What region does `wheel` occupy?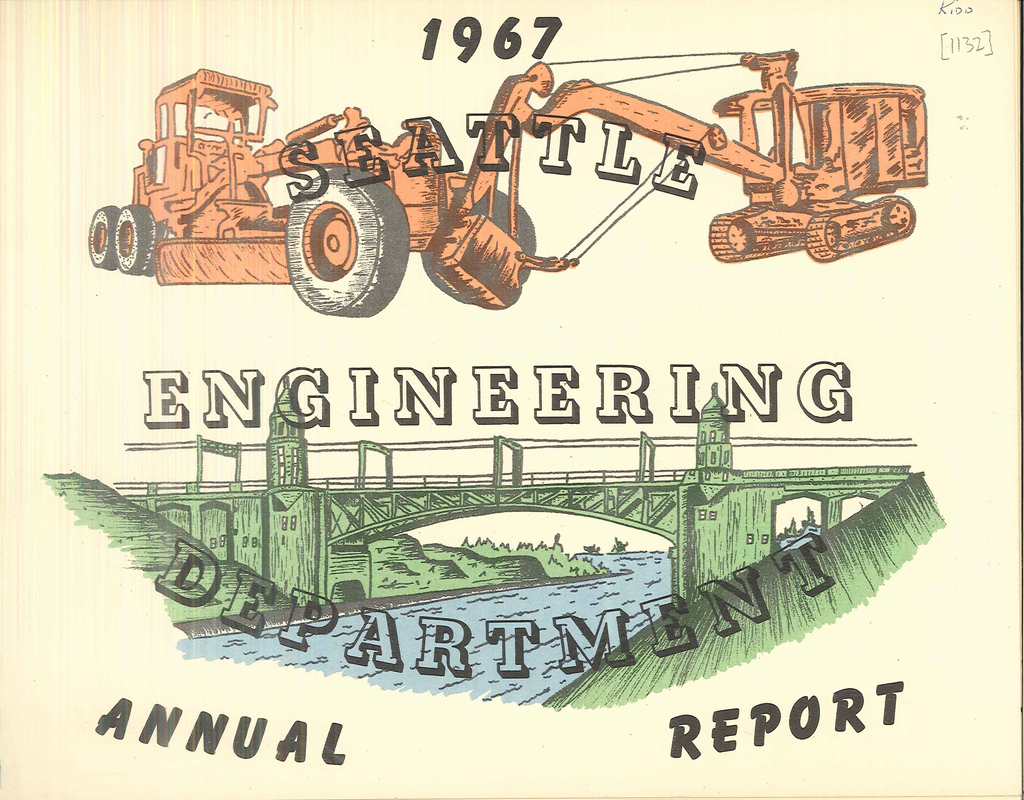
<bbox>426, 189, 536, 302</bbox>.
